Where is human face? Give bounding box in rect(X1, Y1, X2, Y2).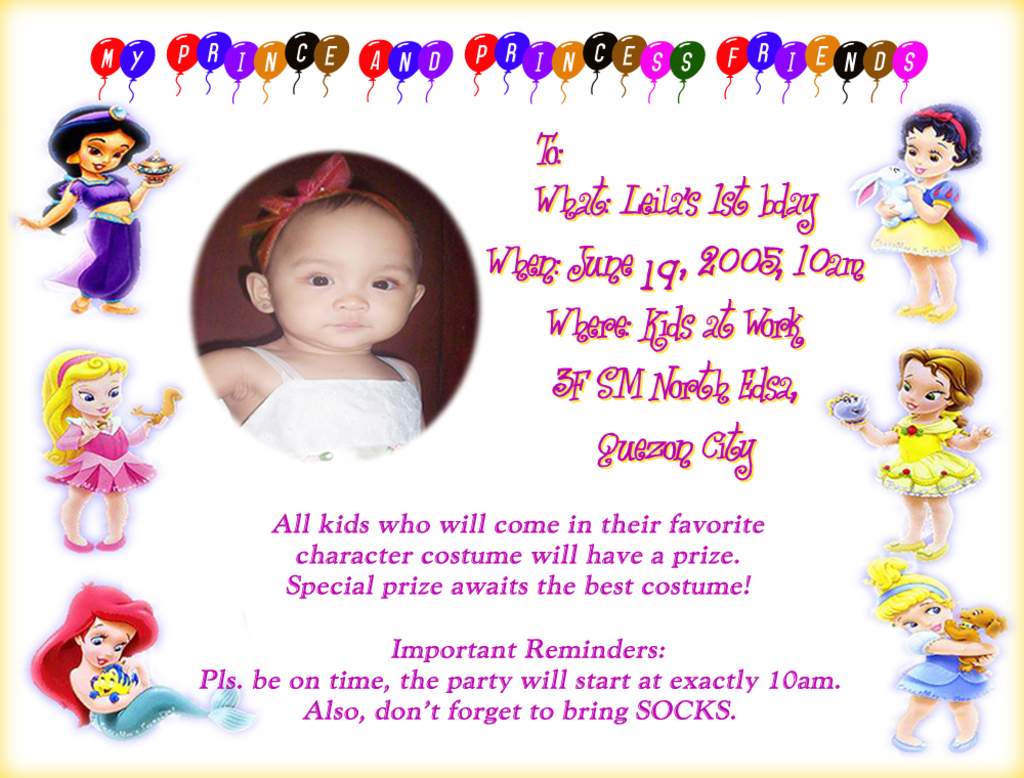
rect(81, 135, 130, 175).
